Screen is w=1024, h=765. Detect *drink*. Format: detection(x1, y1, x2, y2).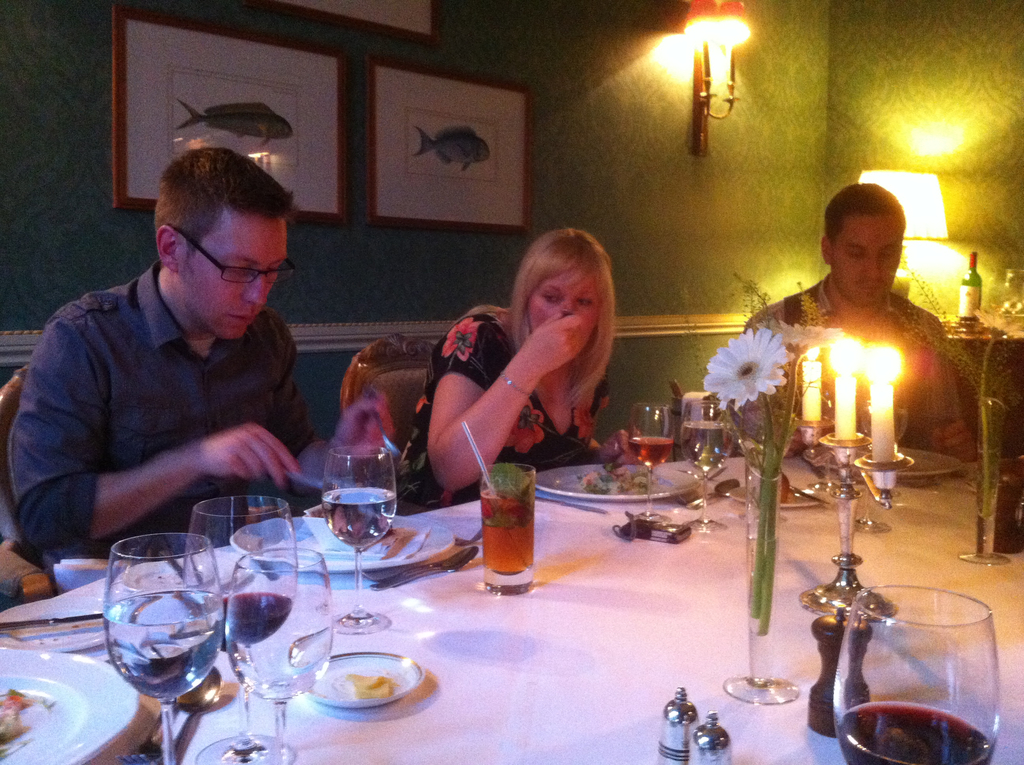
detection(684, 426, 739, 472).
